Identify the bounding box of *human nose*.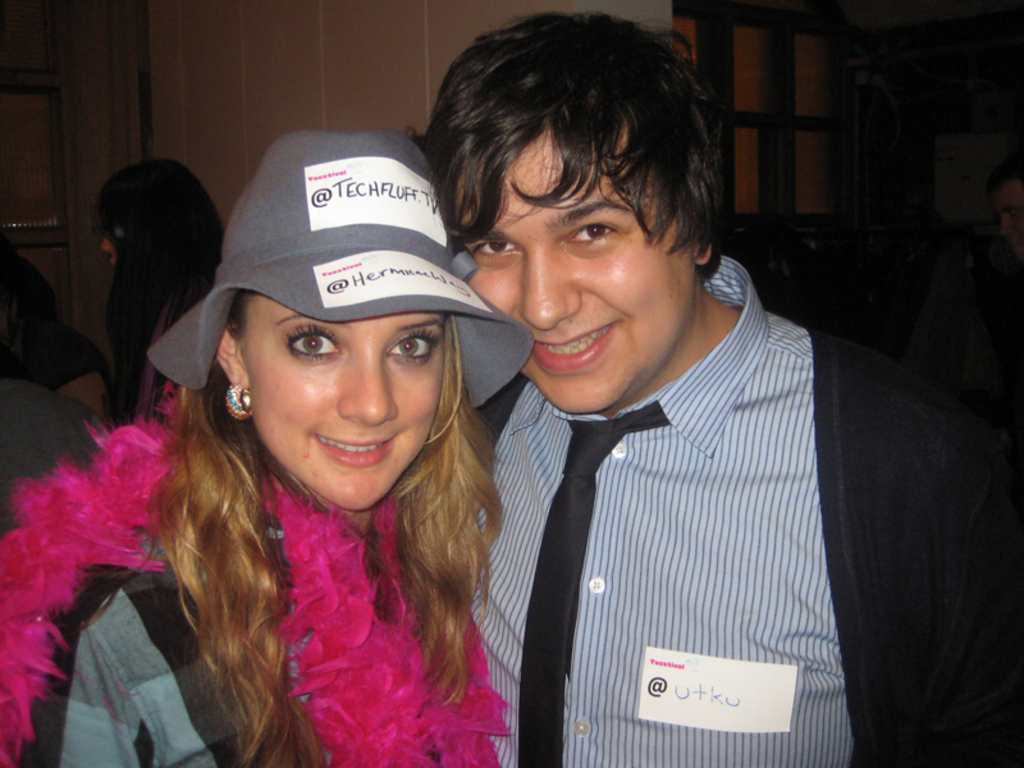
(332,342,401,429).
